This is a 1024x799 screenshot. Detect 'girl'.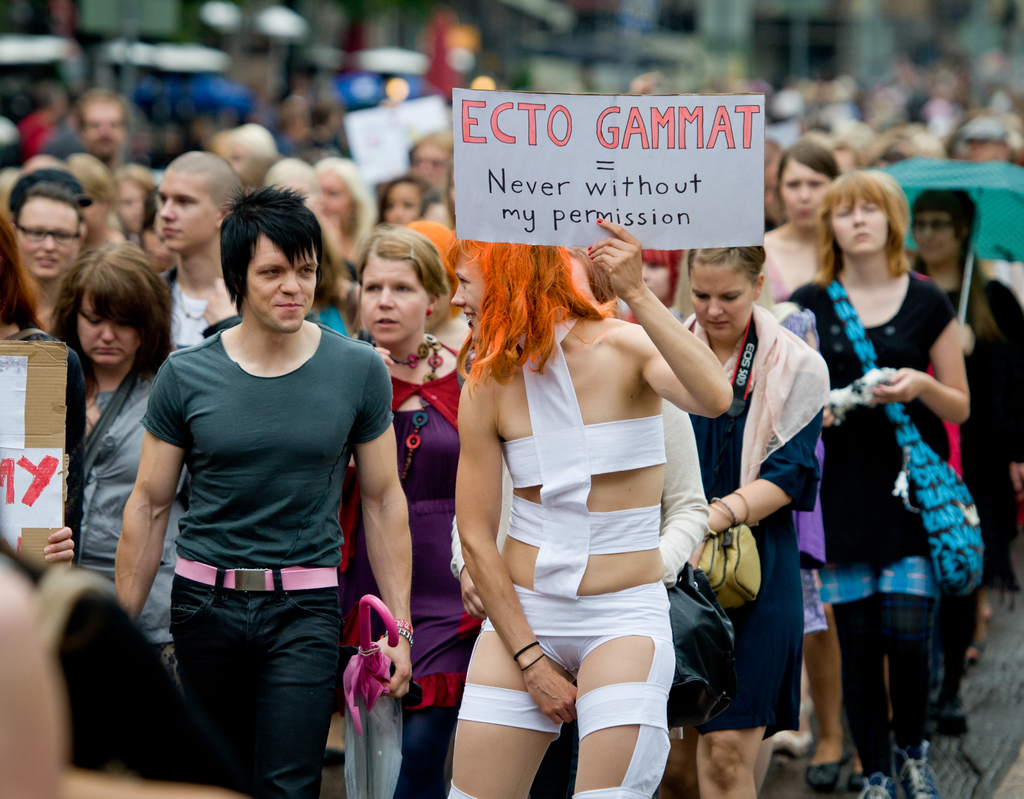
detection(310, 157, 374, 258).
